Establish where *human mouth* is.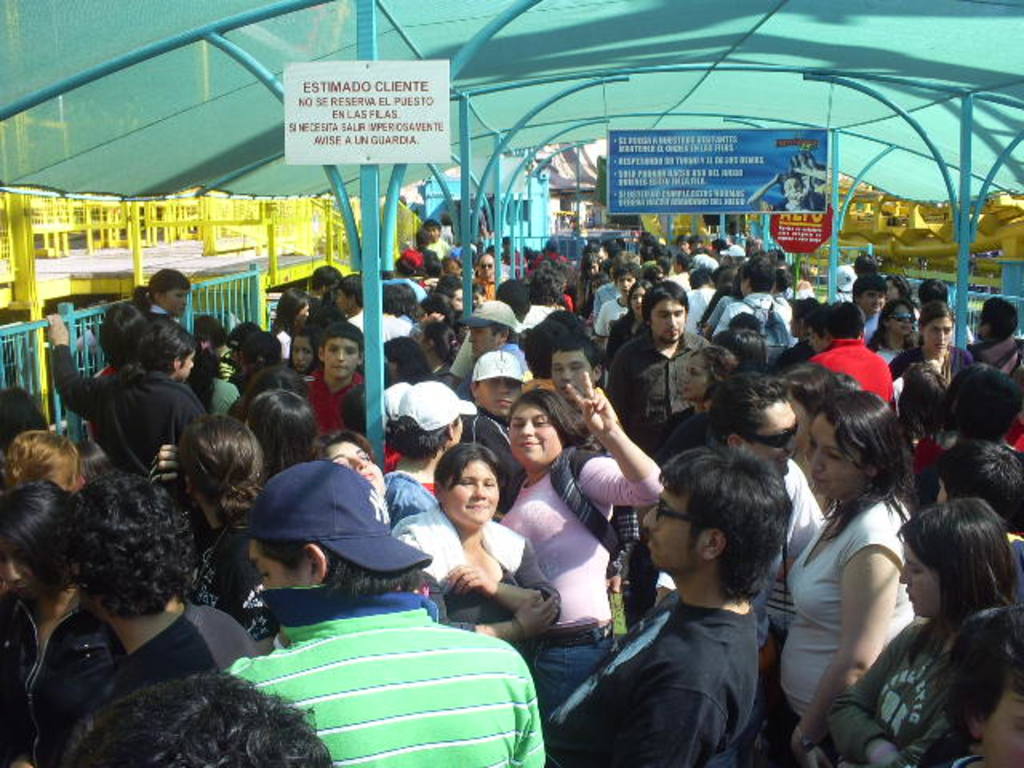
Established at bbox(650, 533, 659, 547).
